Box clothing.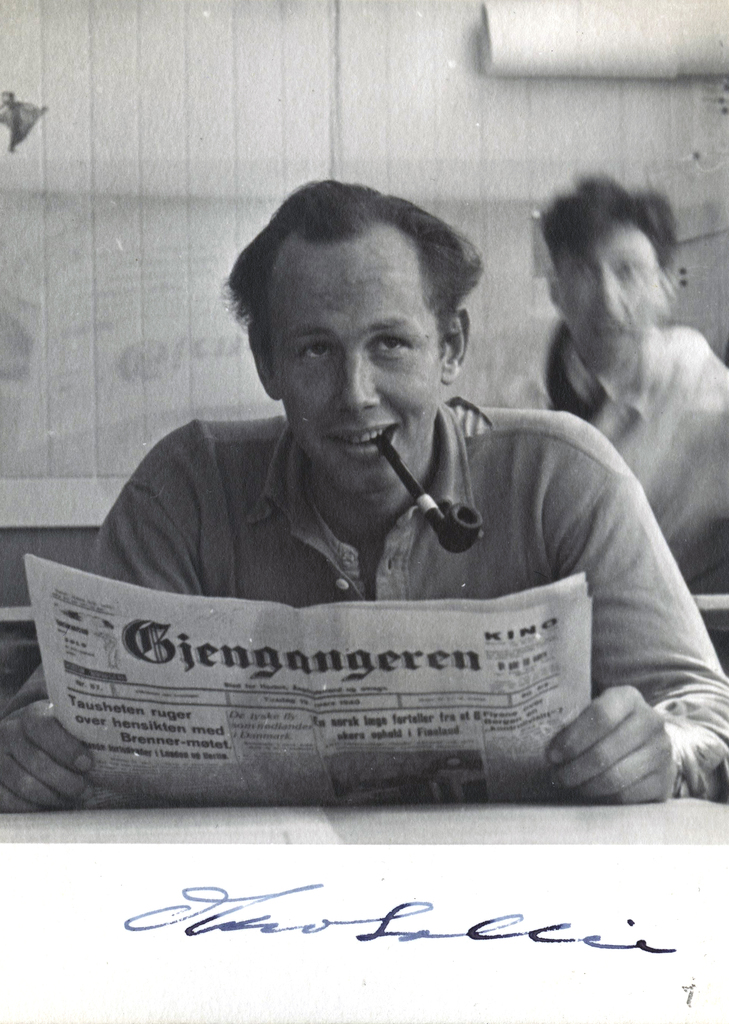
[left=498, top=321, right=728, bottom=600].
